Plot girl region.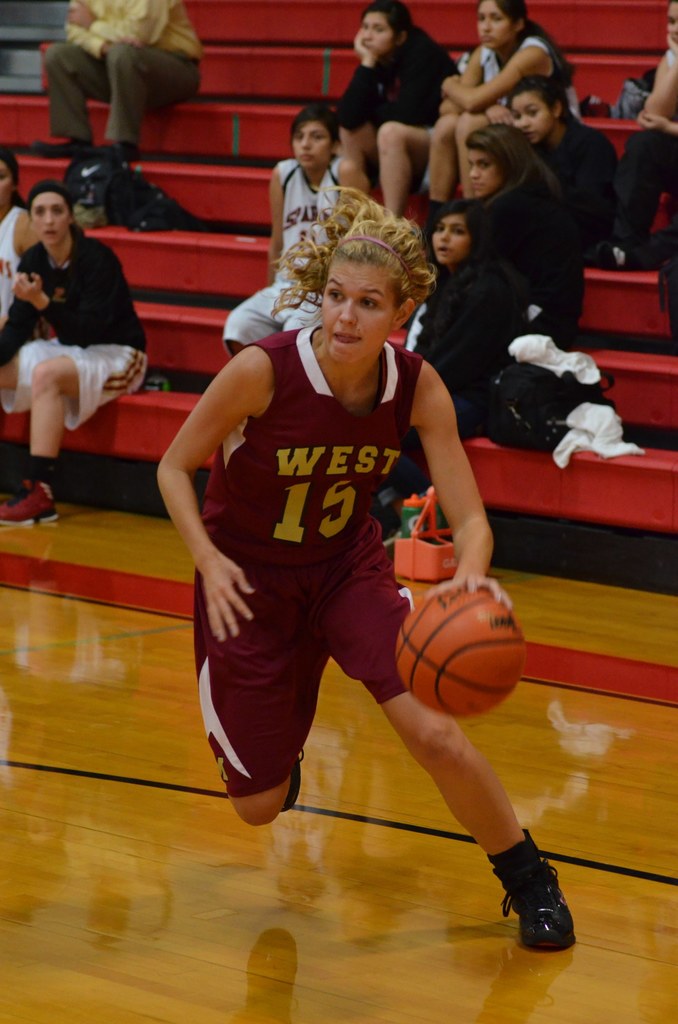
Plotted at {"x1": 433, "y1": 0, "x2": 580, "y2": 116}.
